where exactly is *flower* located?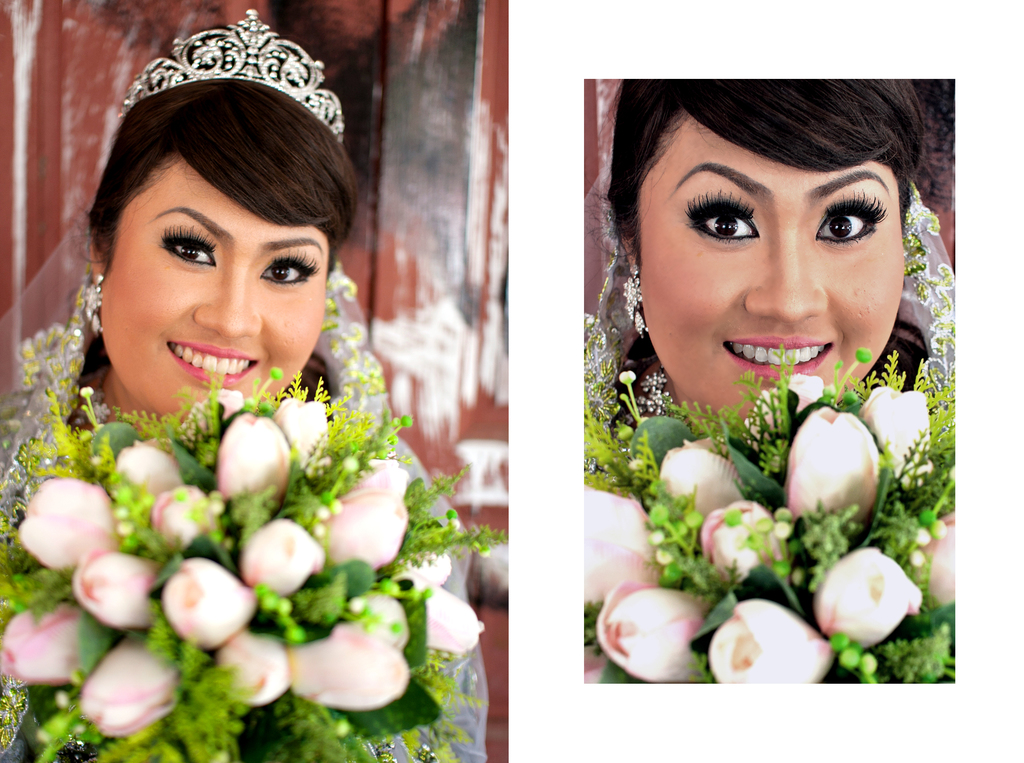
Its bounding box is bbox=[785, 410, 884, 529].
